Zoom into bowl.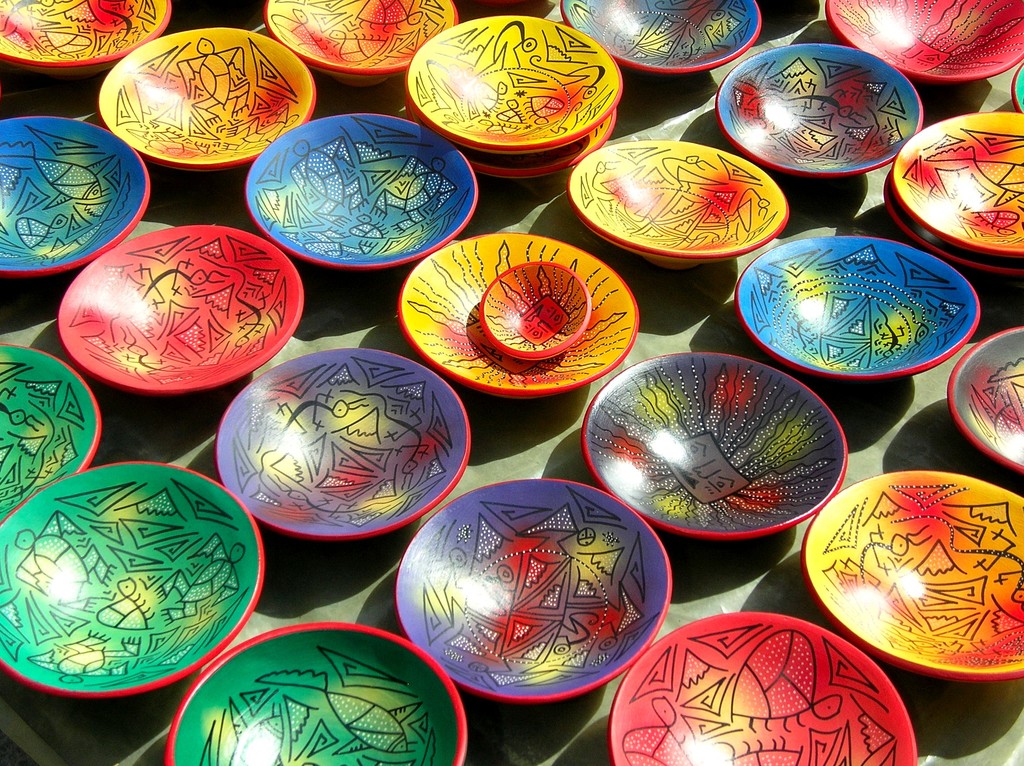
Zoom target: (570, 137, 789, 270).
